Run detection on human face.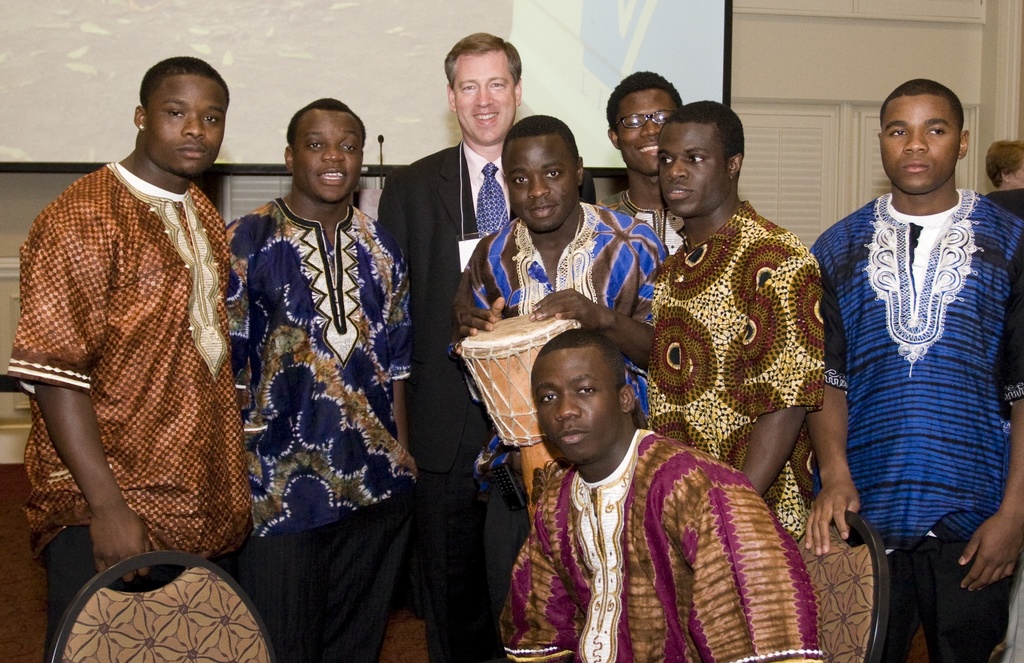
Result: l=455, t=51, r=519, b=145.
